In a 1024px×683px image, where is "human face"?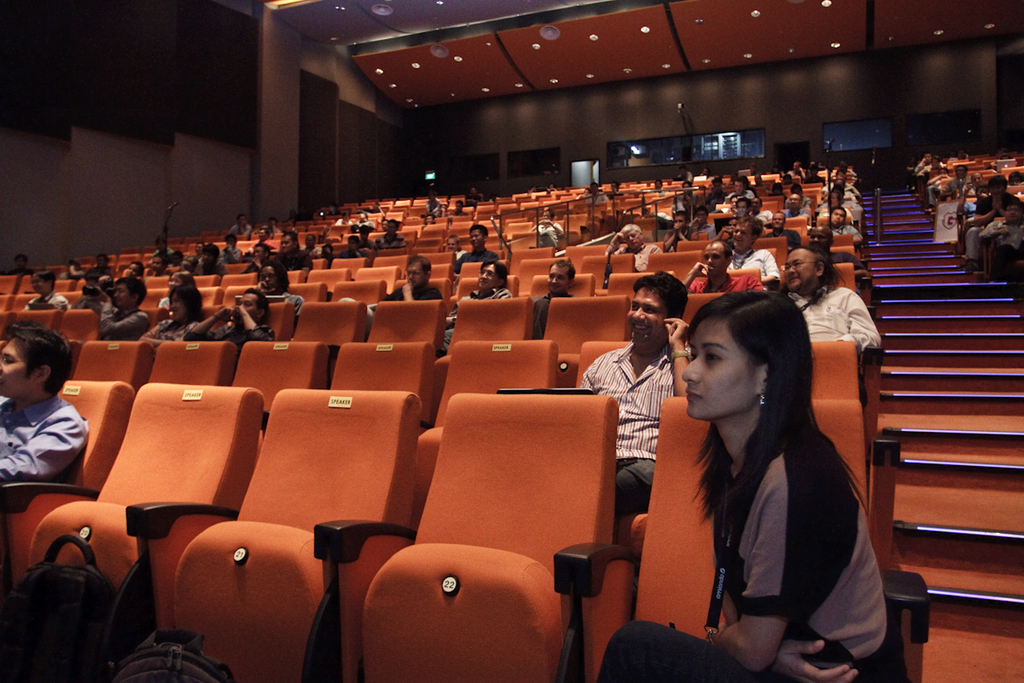
[783,245,817,287].
